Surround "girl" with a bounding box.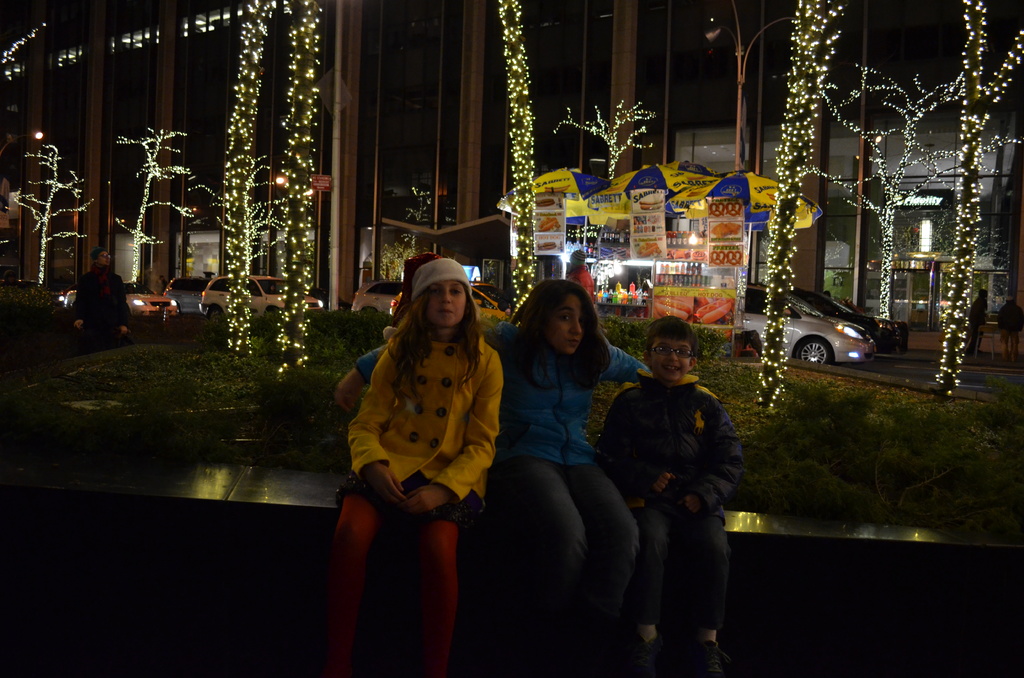
334 296 409 417.
